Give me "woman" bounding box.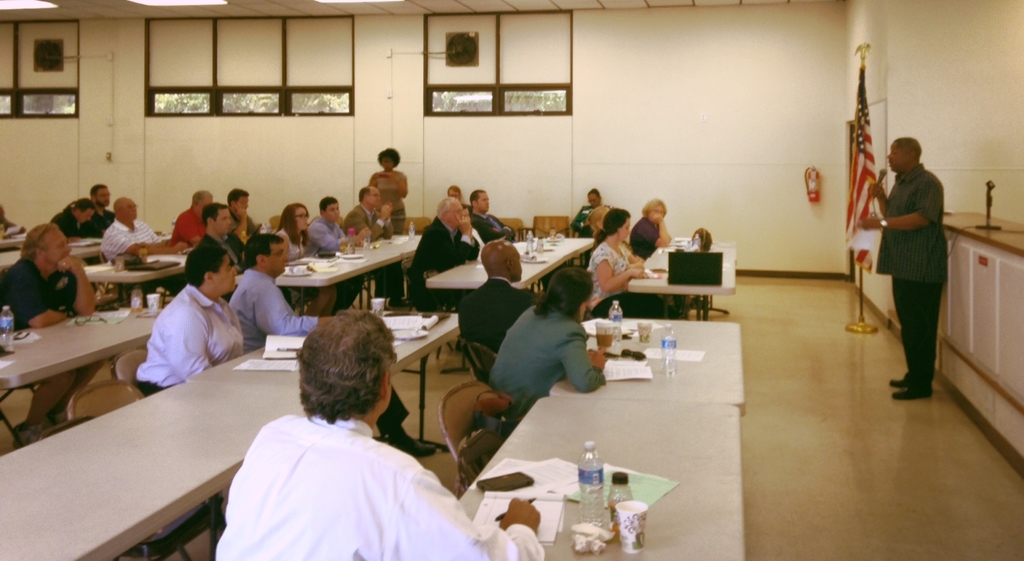
366, 148, 409, 304.
